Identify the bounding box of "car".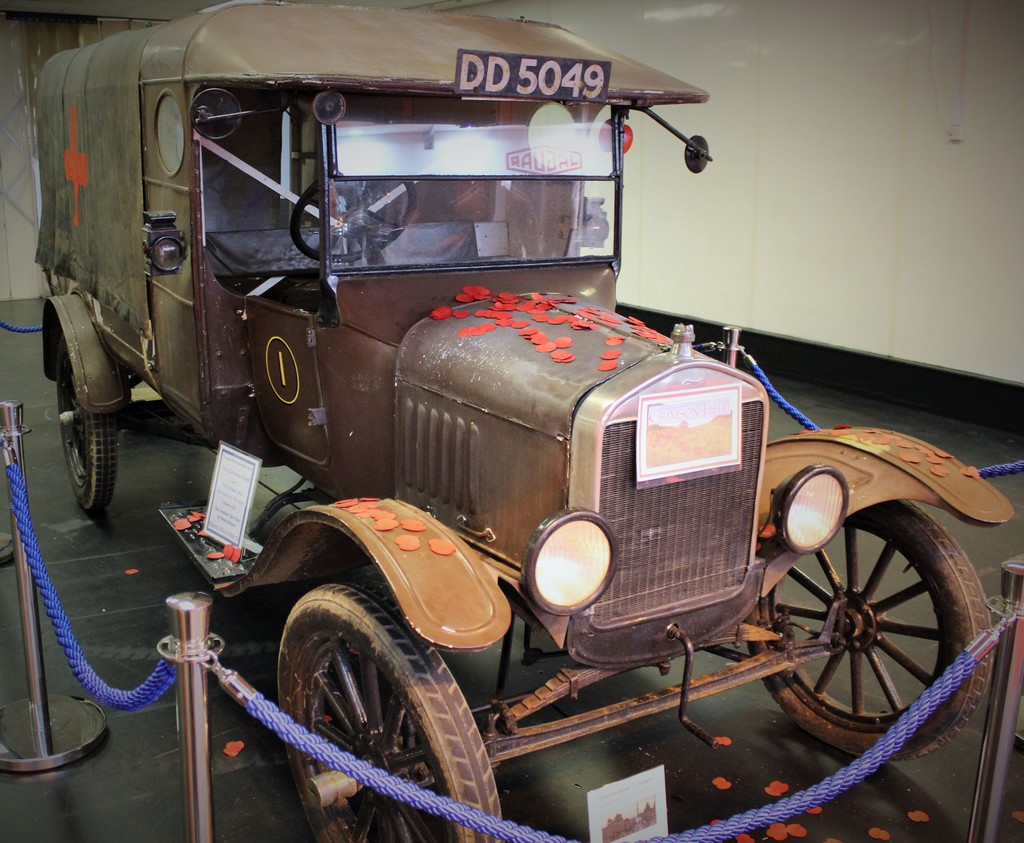
(28, 0, 1015, 842).
